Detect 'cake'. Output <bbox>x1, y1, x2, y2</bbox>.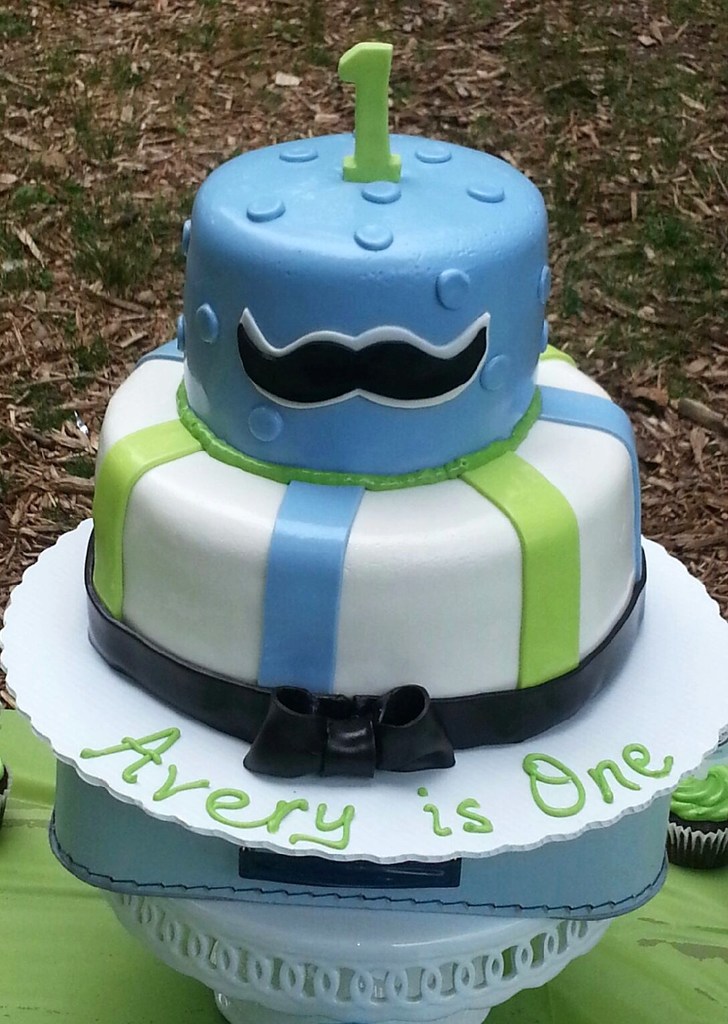
<bbox>85, 131, 645, 778</bbox>.
